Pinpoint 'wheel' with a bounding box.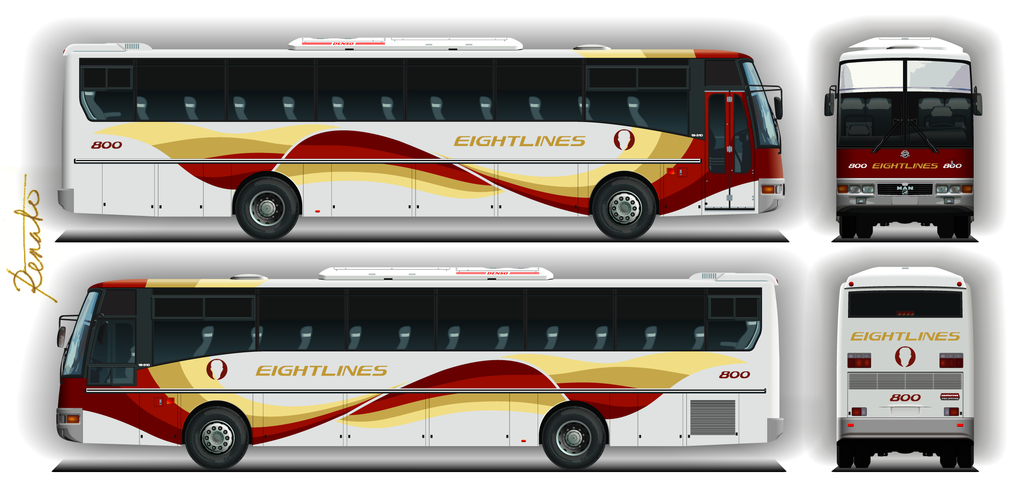
<box>855,226,874,237</box>.
